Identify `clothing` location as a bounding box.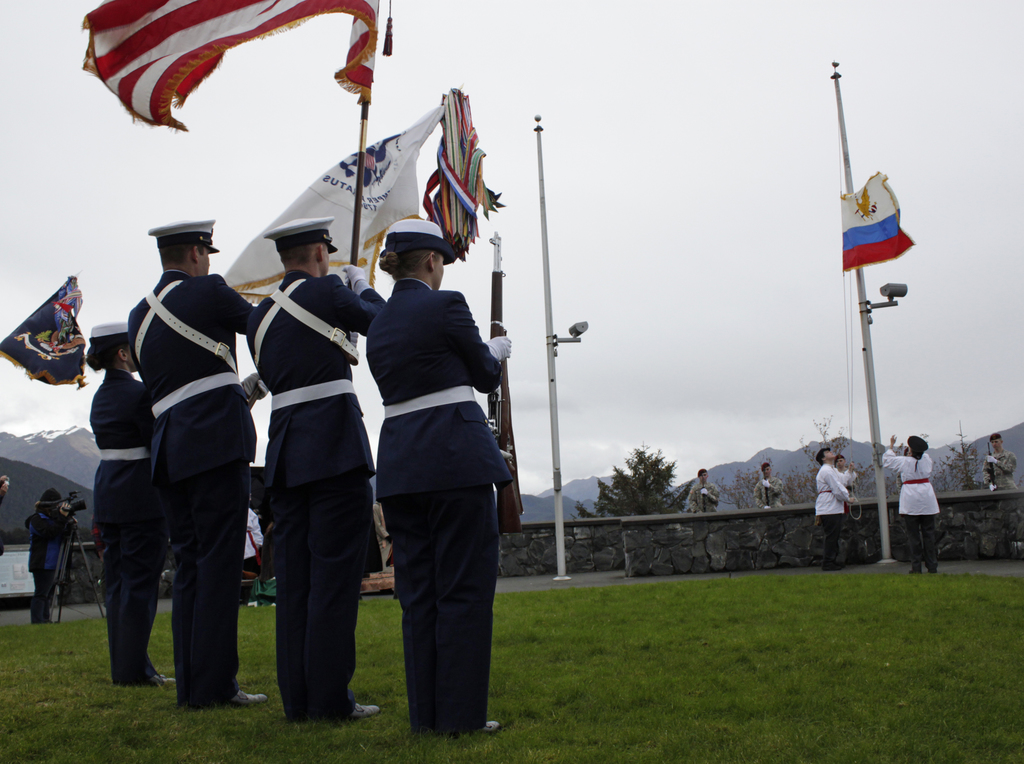
bbox=[752, 476, 781, 510].
